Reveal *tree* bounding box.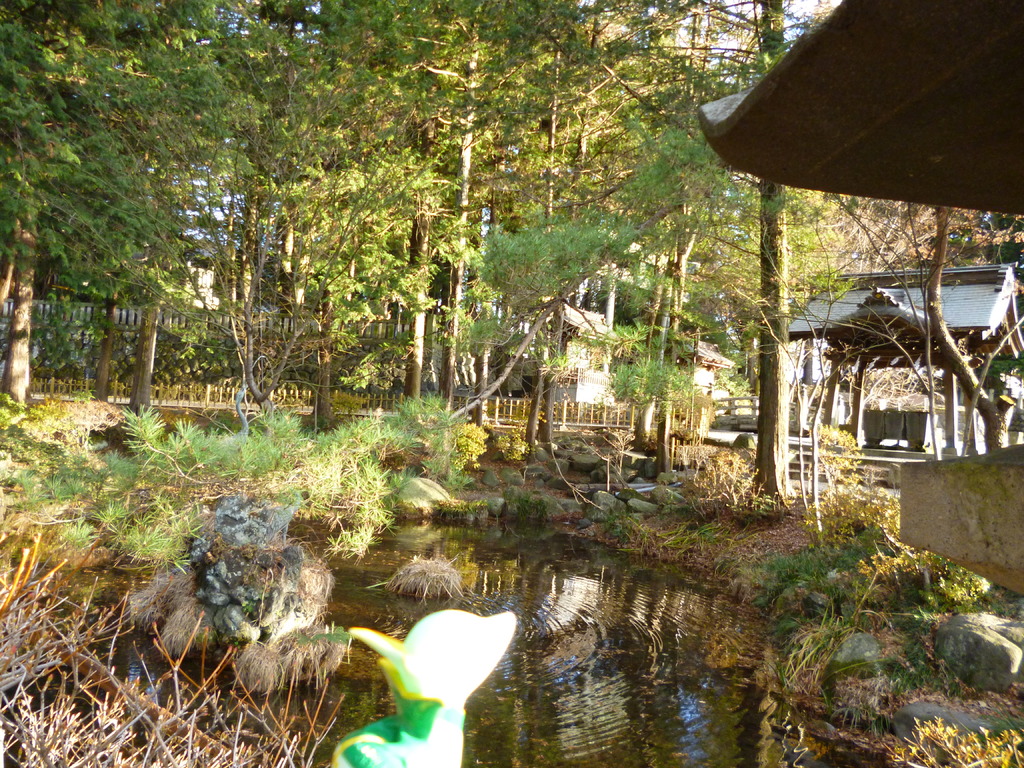
Revealed: locate(378, 0, 506, 452).
